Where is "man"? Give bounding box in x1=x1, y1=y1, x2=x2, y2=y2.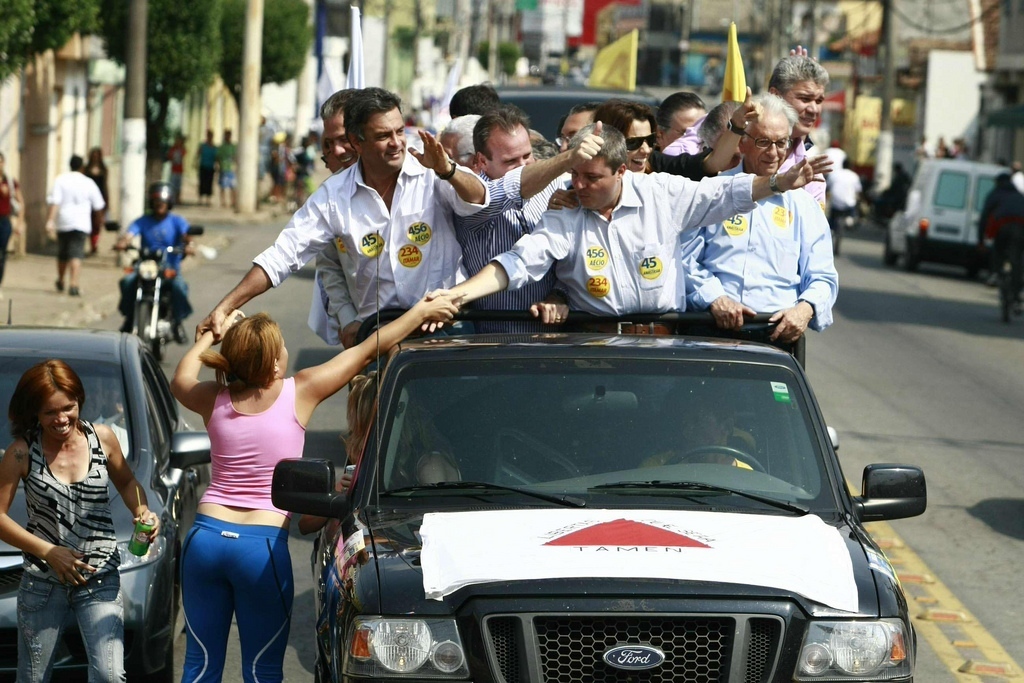
x1=464, y1=104, x2=552, y2=306.
